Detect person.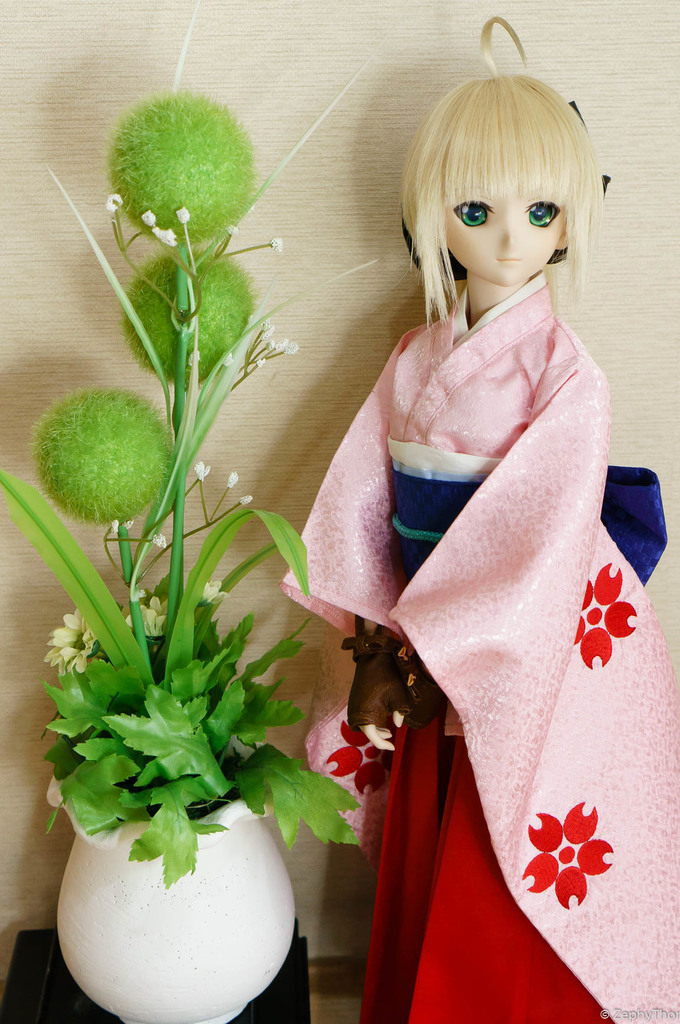
Detected at [x1=252, y1=38, x2=640, y2=1002].
